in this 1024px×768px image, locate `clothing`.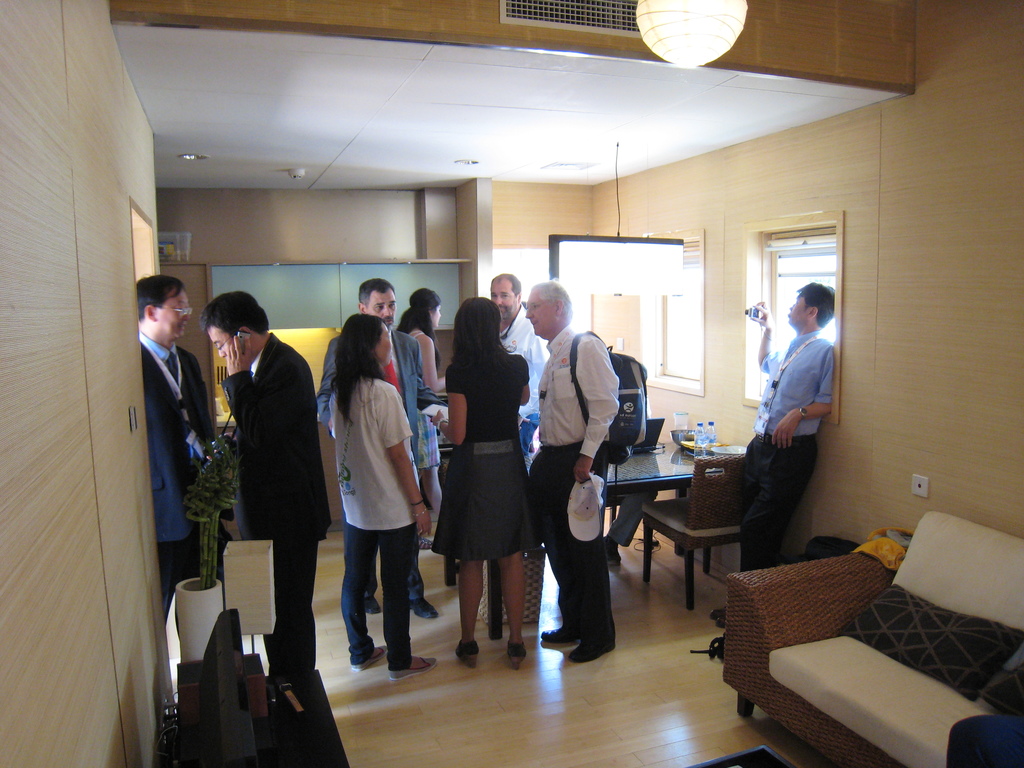
Bounding box: rect(500, 300, 548, 461).
